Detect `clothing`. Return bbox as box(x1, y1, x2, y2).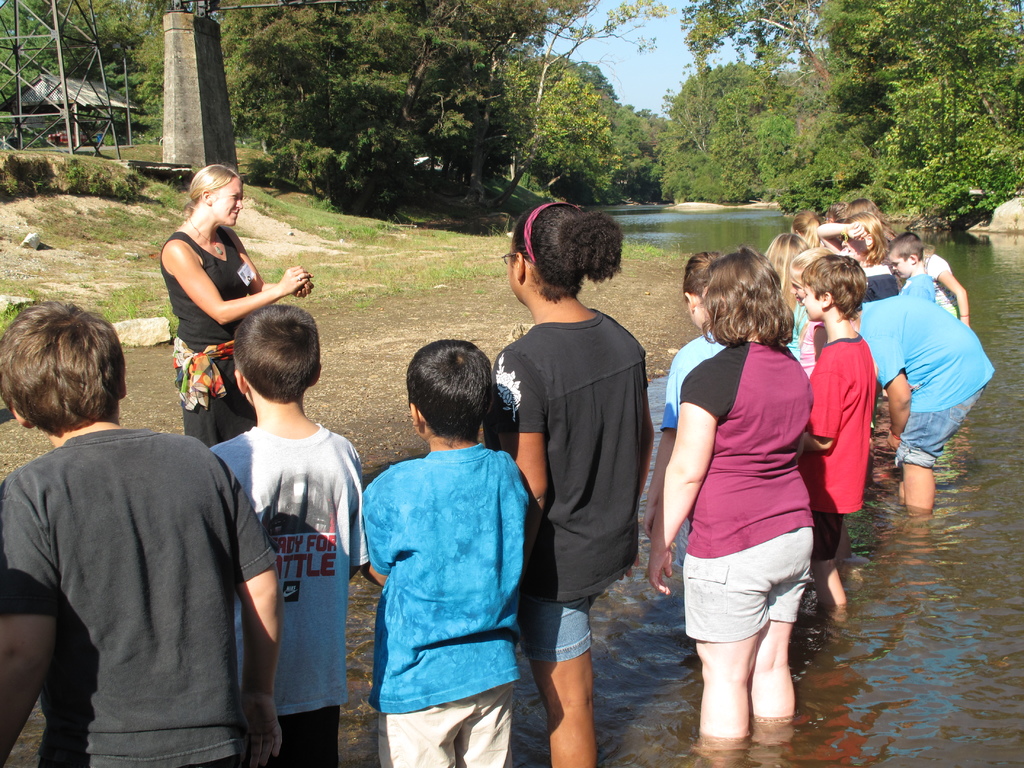
box(488, 307, 653, 664).
